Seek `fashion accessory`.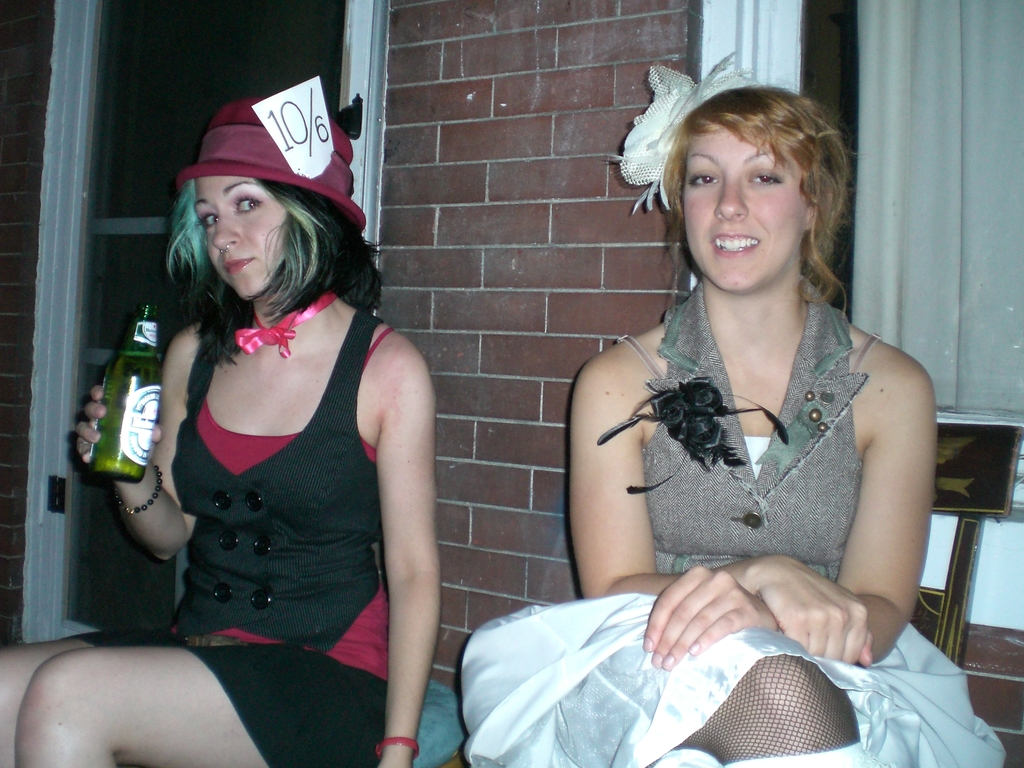
bbox(170, 92, 370, 230).
